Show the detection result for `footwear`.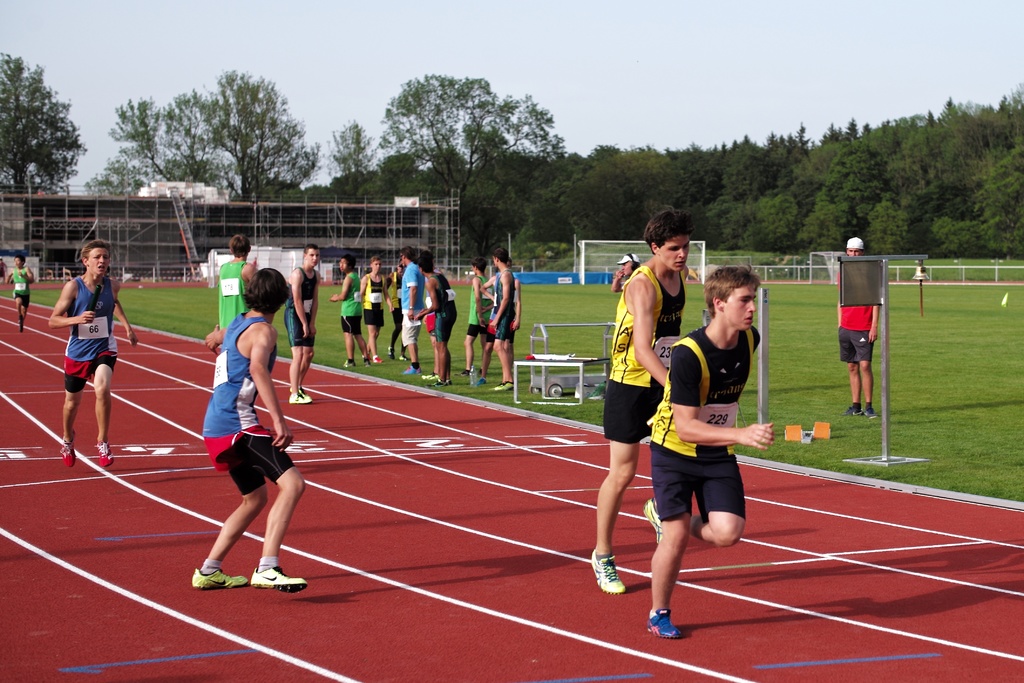
{"left": 387, "top": 345, "right": 395, "bottom": 361}.
